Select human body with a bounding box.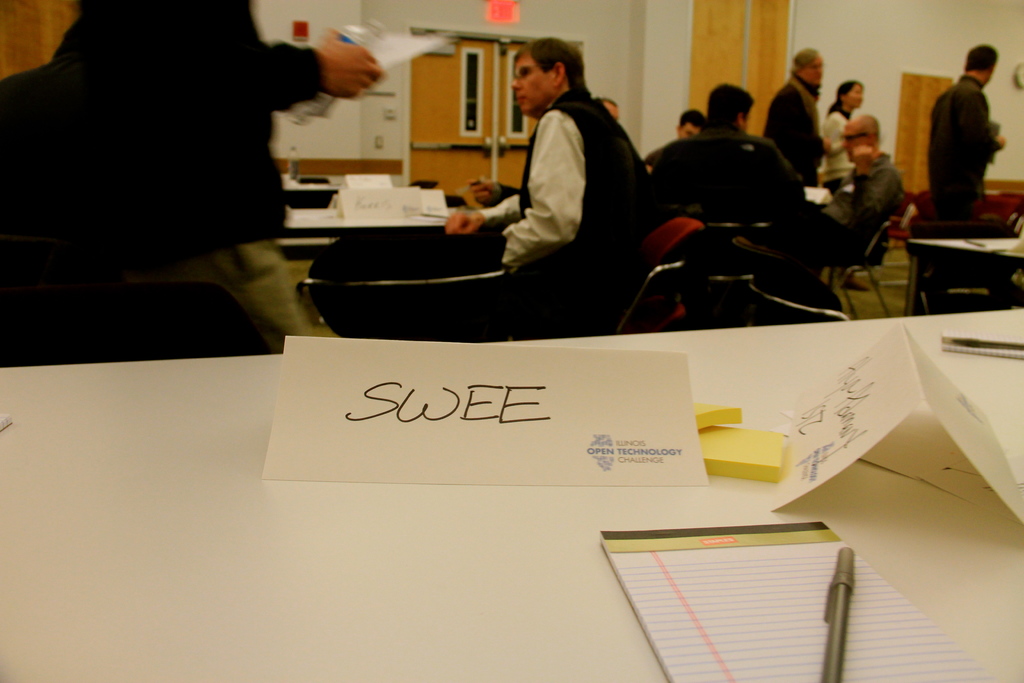
BBox(486, 37, 623, 300).
